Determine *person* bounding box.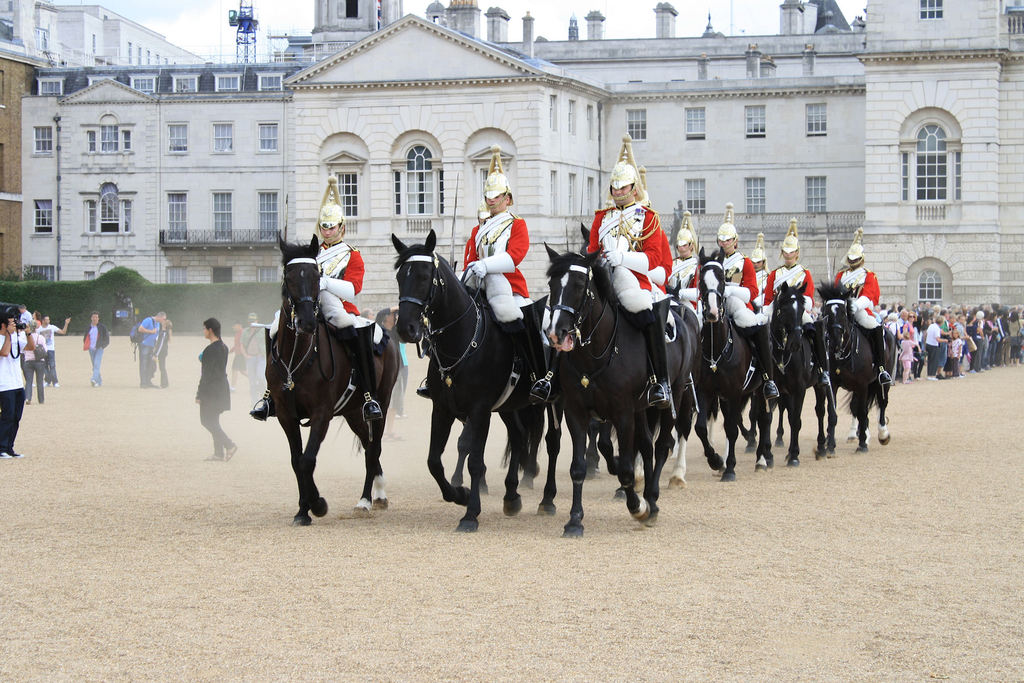
Determined: [147, 312, 166, 386].
